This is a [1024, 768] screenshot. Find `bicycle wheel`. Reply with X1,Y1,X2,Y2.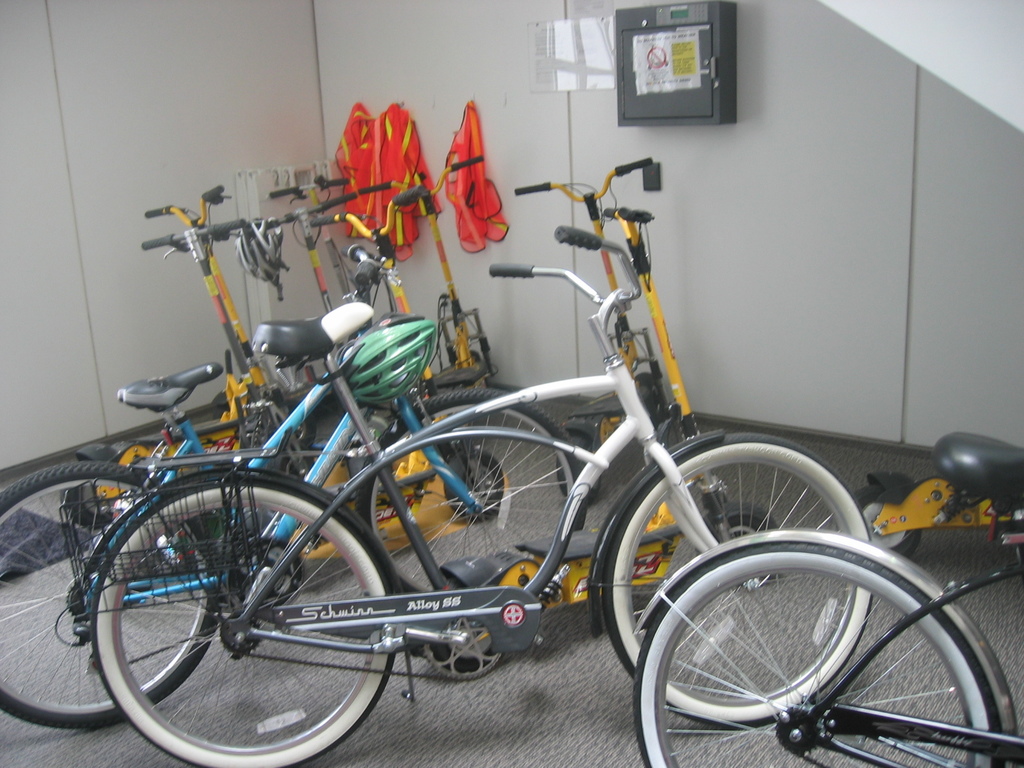
0,458,227,733.
